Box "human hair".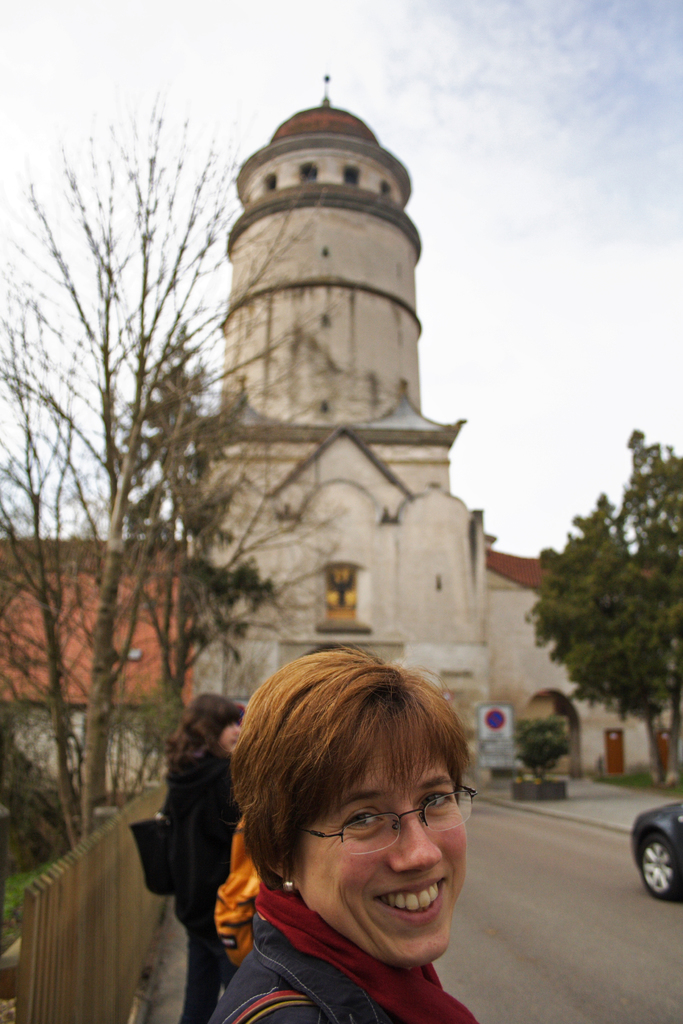
[227,637,476,911].
